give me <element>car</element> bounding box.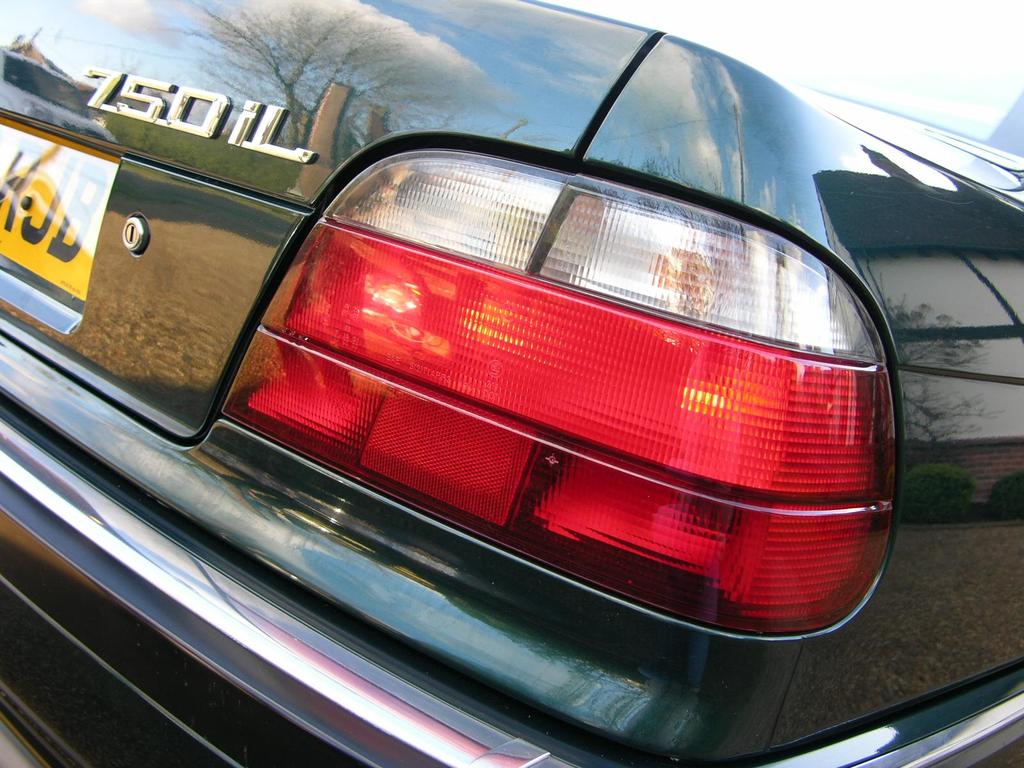
l=45, t=14, r=977, b=740.
